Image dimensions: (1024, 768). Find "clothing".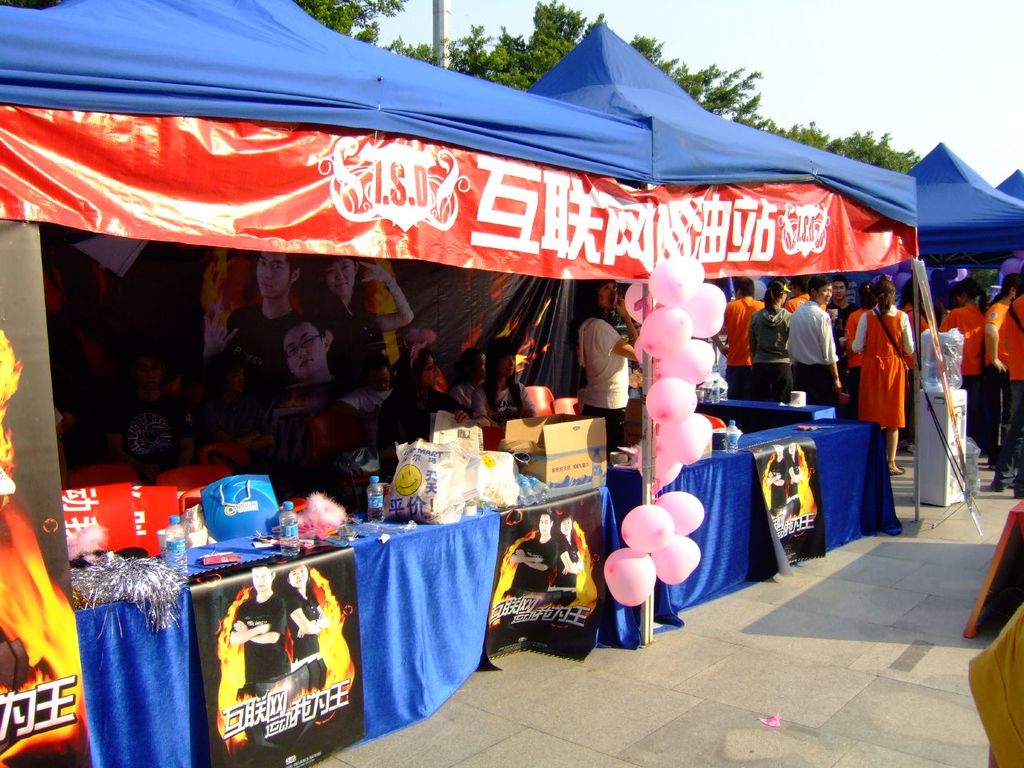
(376,382,466,444).
